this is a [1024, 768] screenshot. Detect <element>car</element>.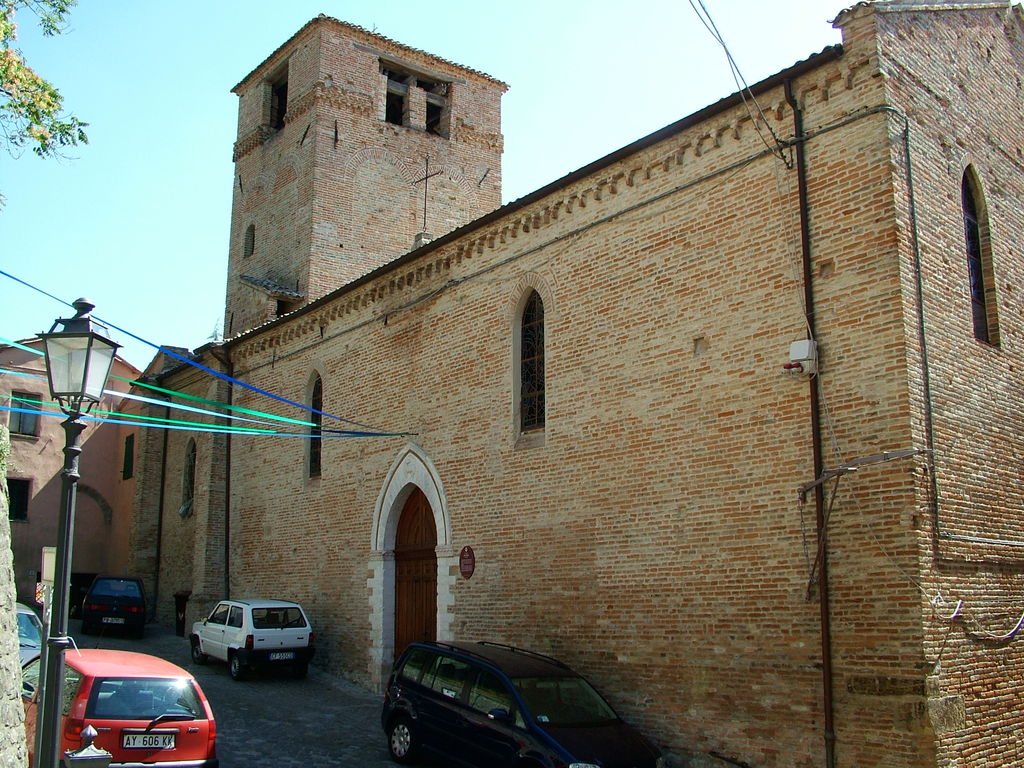
<box>40,651,207,765</box>.
